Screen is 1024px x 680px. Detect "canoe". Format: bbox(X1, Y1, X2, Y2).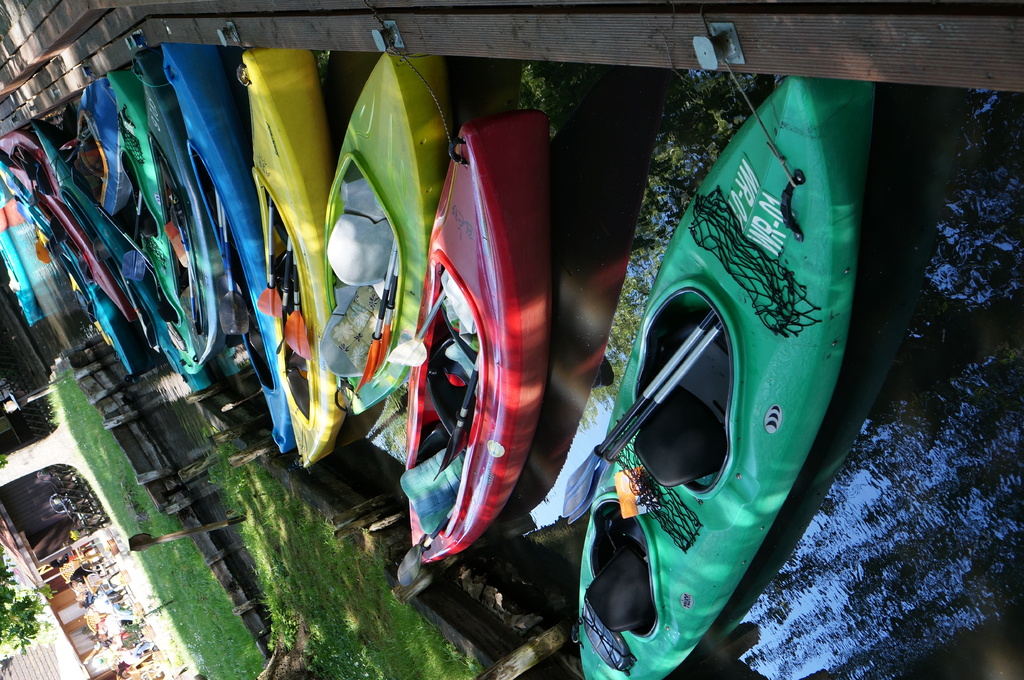
bbox(31, 115, 156, 360).
